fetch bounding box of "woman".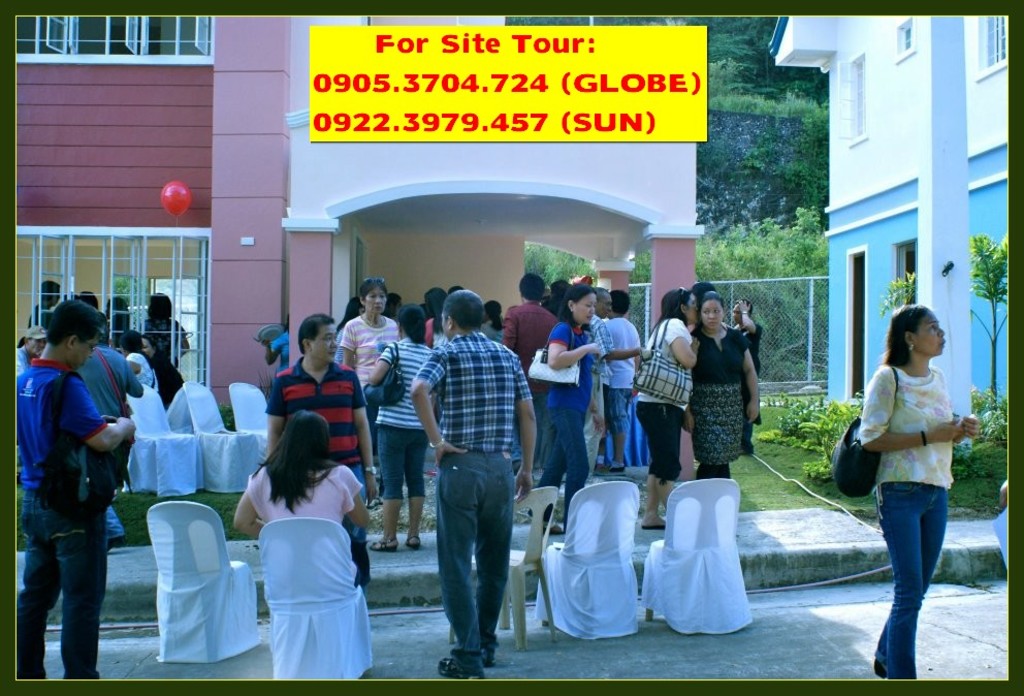
Bbox: (x1=635, y1=287, x2=700, y2=531).
